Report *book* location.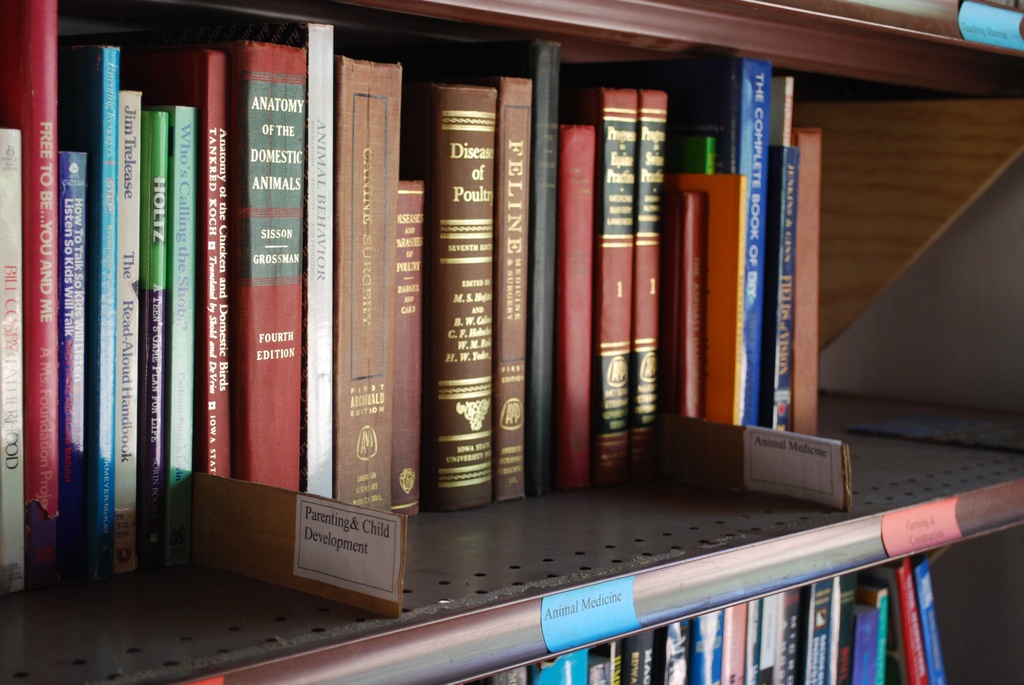
Report: 0/122/26/597.
